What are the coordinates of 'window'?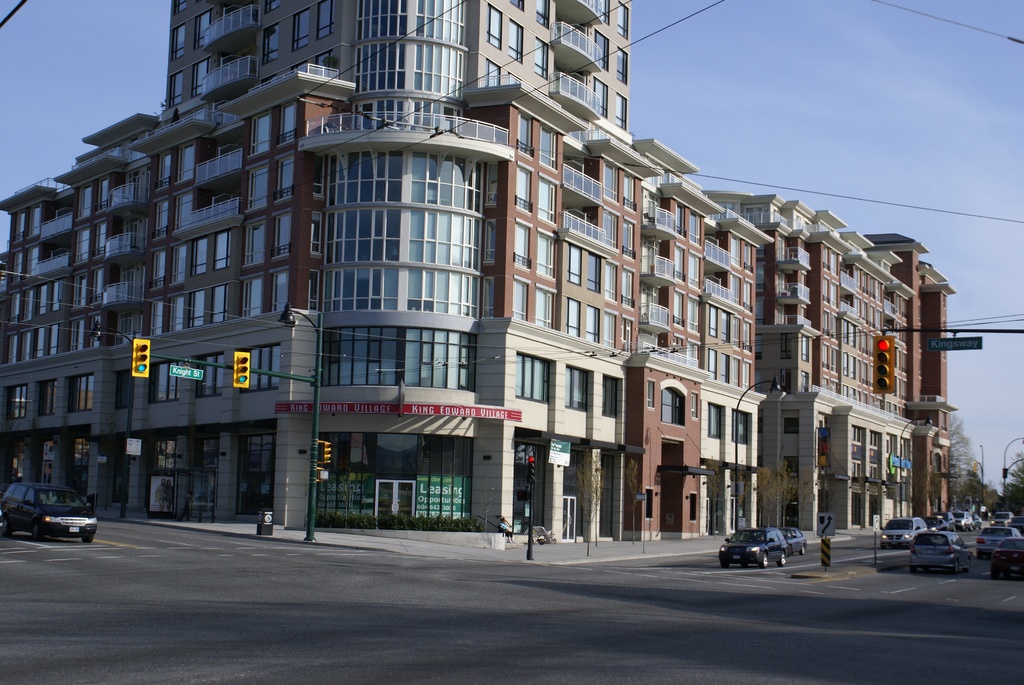
214:230:230:272.
